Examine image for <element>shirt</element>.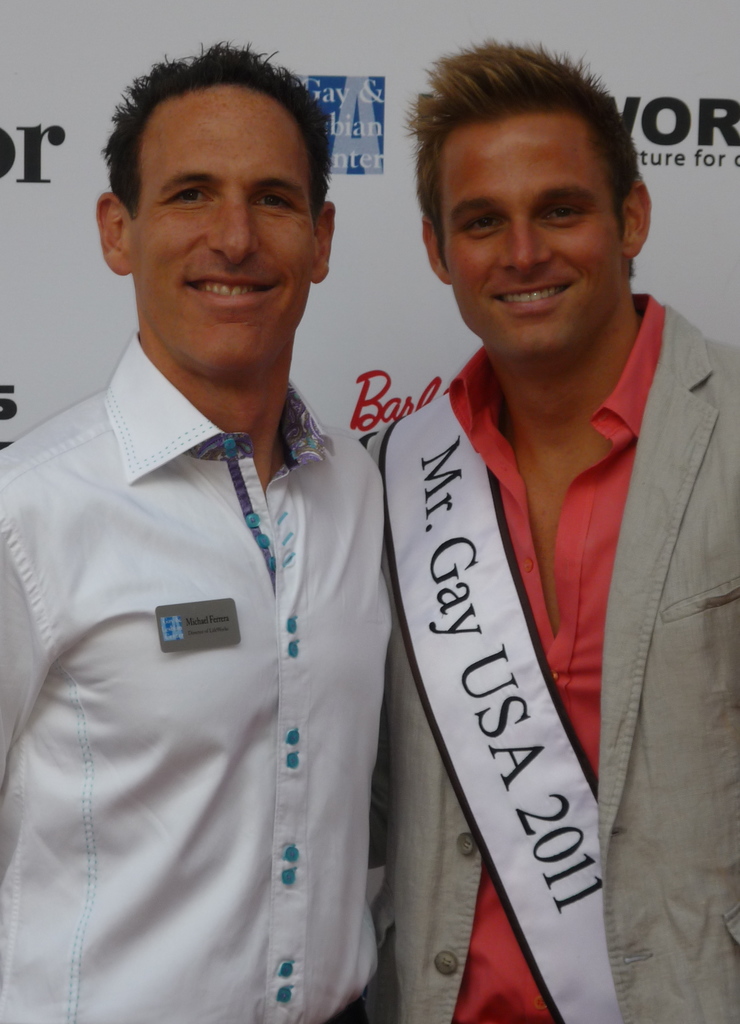
Examination result: box=[0, 332, 397, 1023].
